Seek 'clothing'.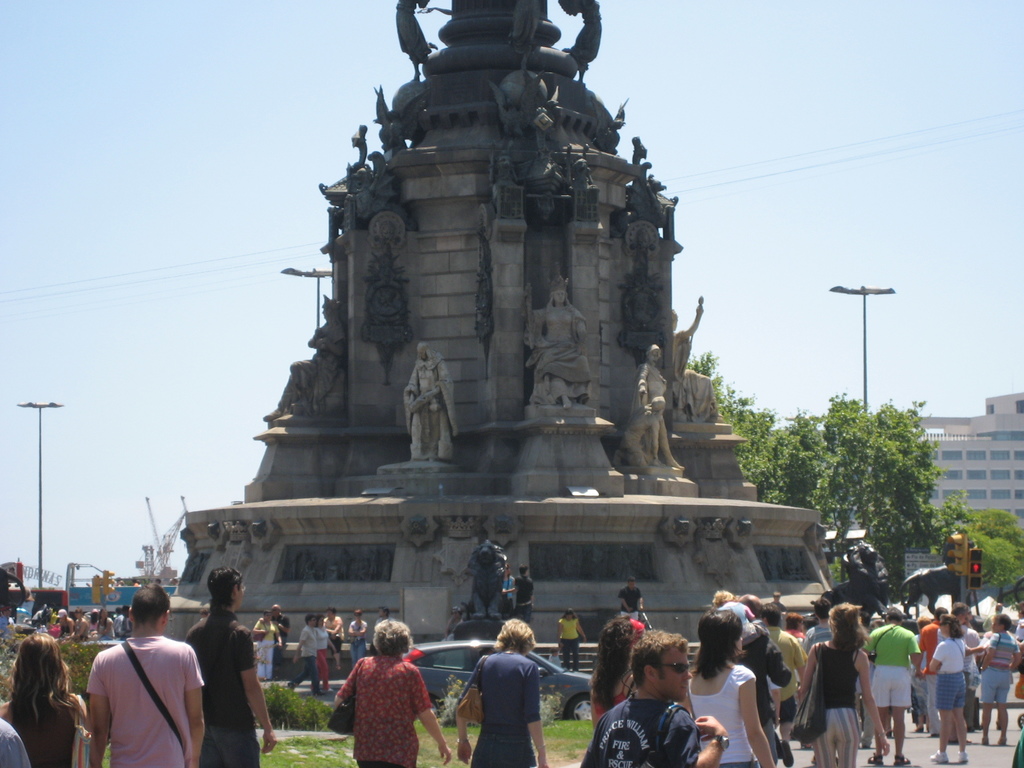
[176, 613, 257, 767].
